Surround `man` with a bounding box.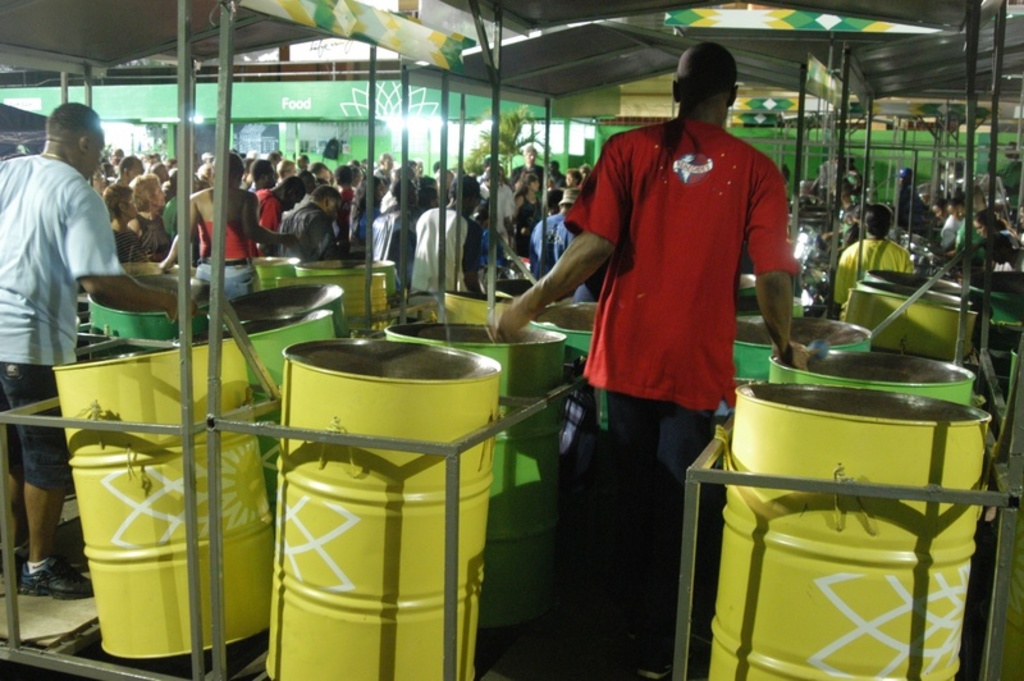
pyautogui.locateOnScreen(829, 205, 915, 314).
